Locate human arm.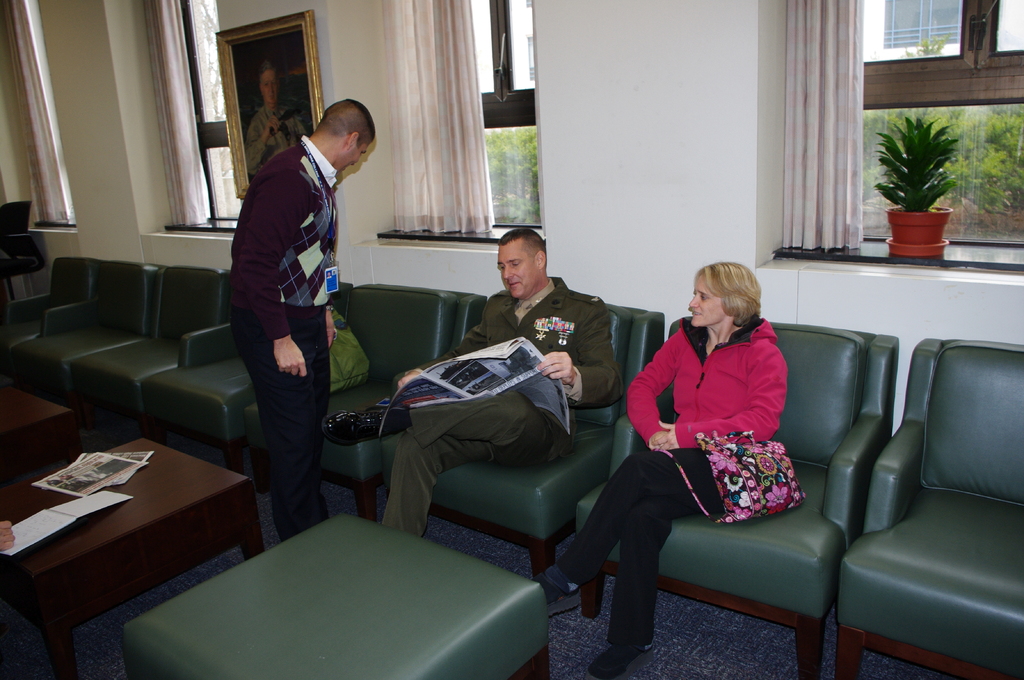
Bounding box: l=319, t=212, r=342, b=351.
